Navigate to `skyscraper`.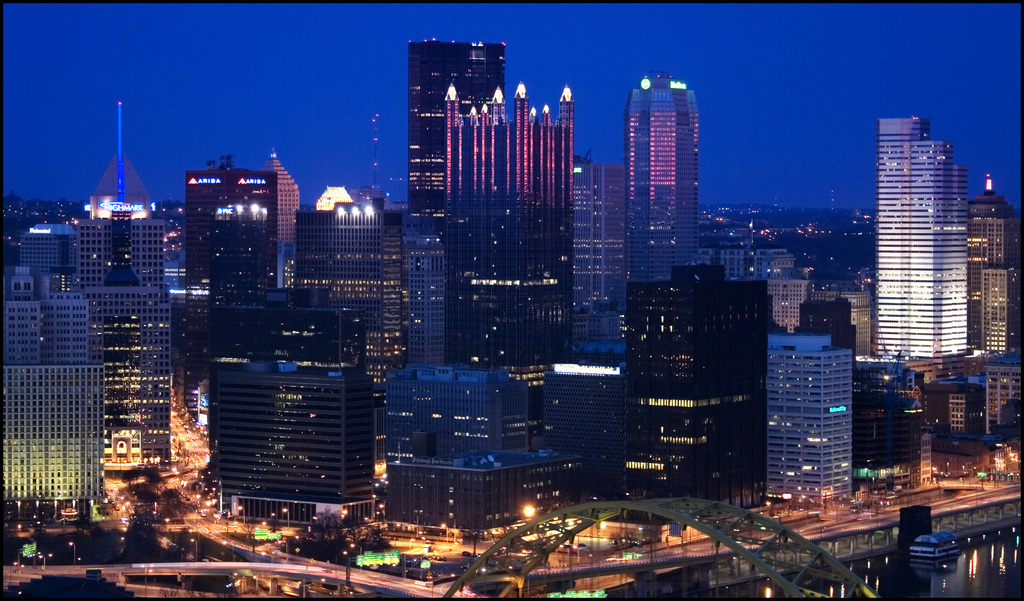
Navigation target: [627,72,704,283].
